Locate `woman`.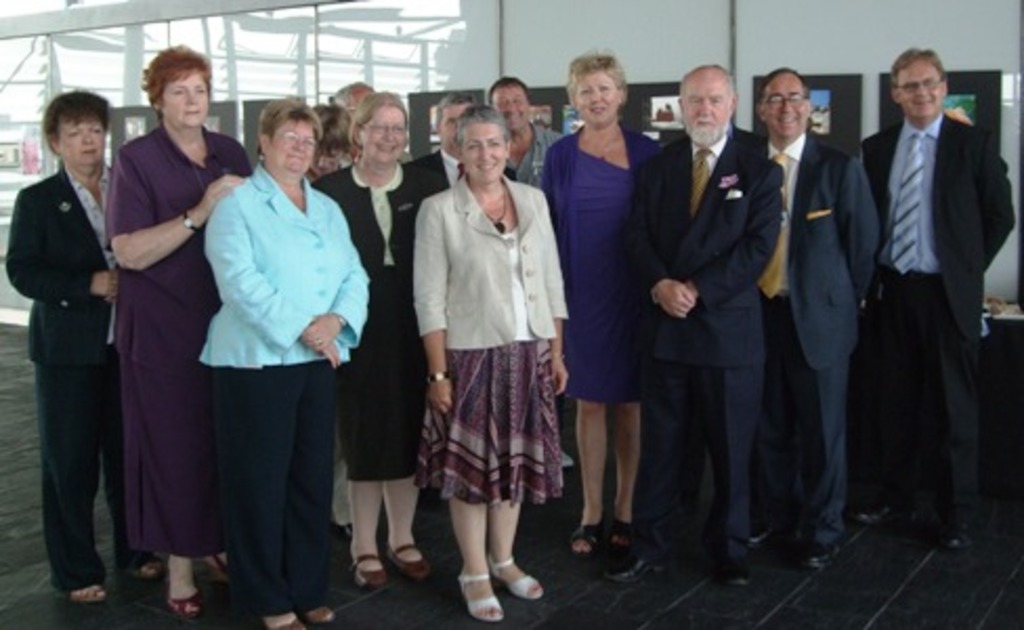
Bounding box: bbox(409, 105, 575, 622).
